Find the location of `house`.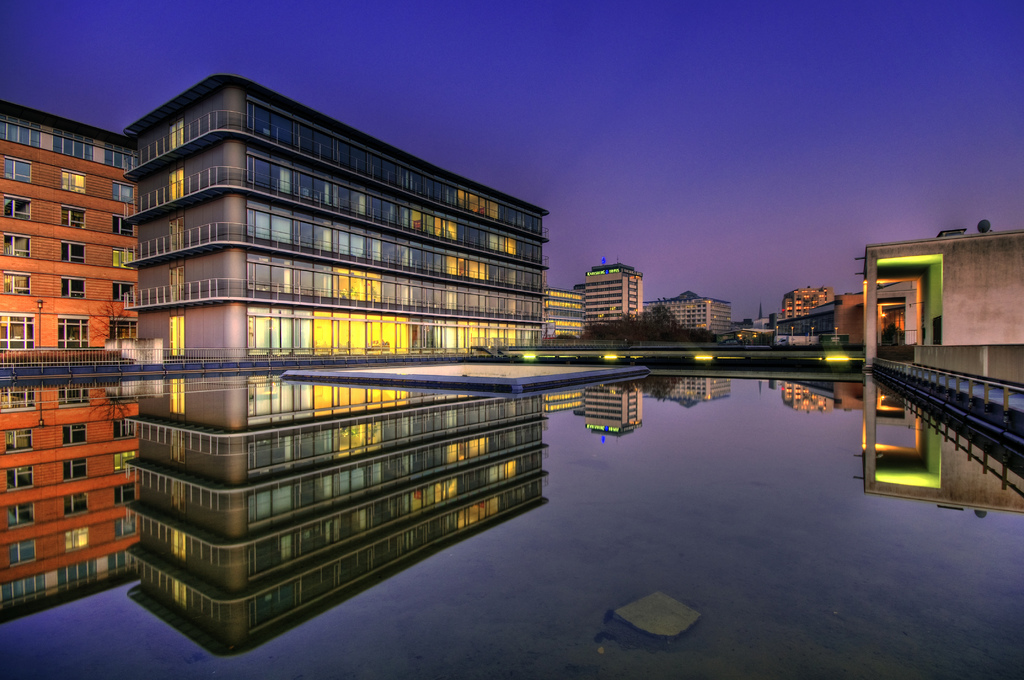
Location: BBox(130, 75, 552, 366).
